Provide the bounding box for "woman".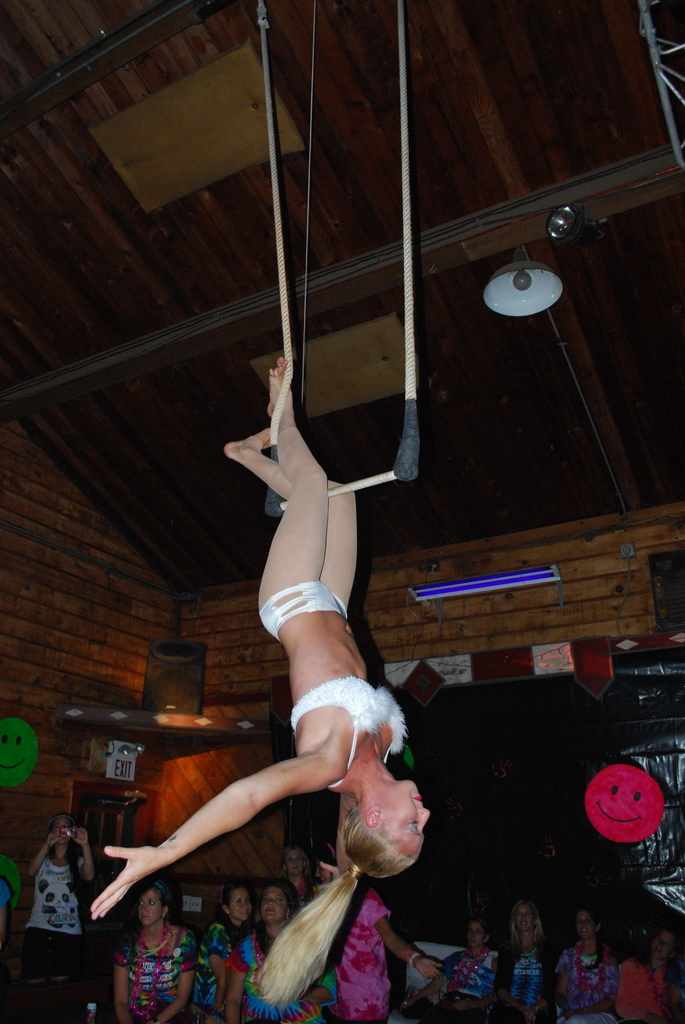
x1=555 y1=904 x2=618 y2=1023.
